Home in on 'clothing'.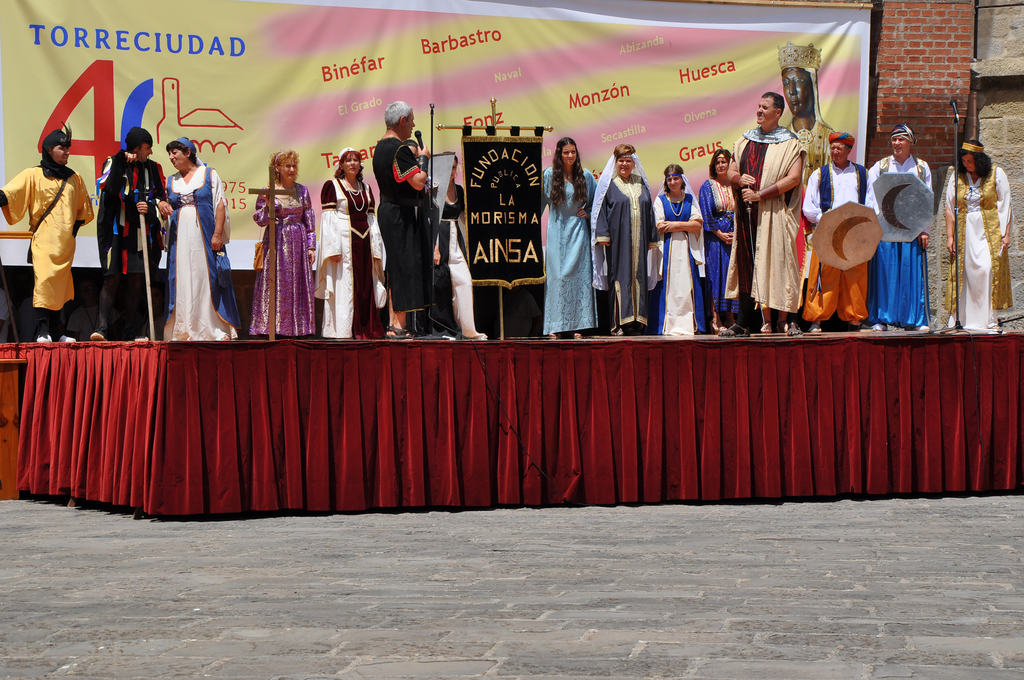
Homed in at [650,172,706,338].
